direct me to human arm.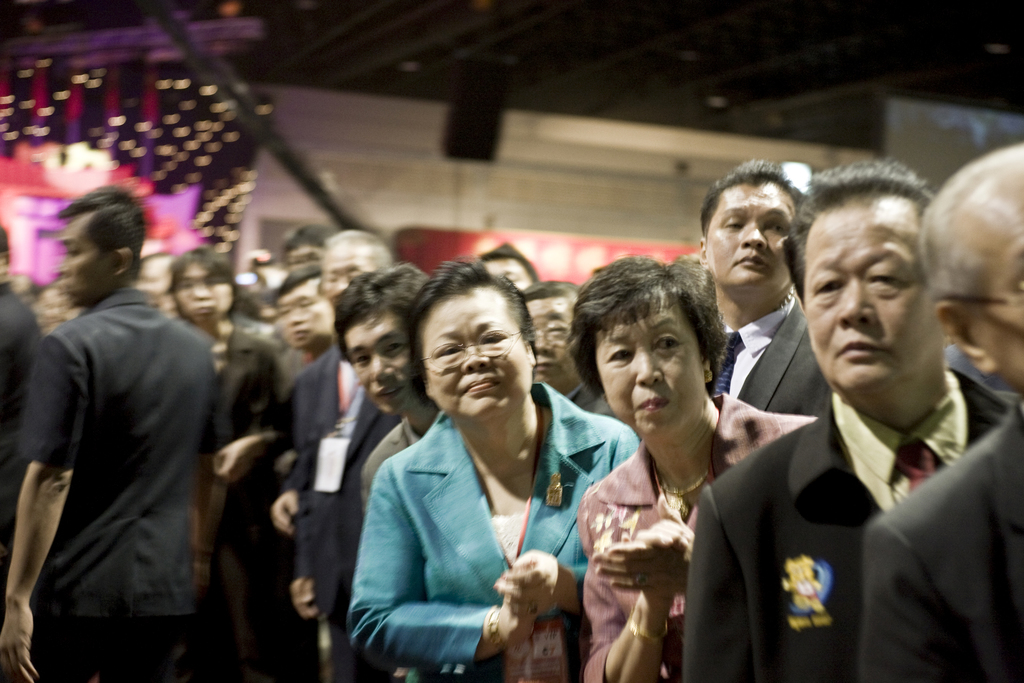
Direction: (268,364,332,532).
